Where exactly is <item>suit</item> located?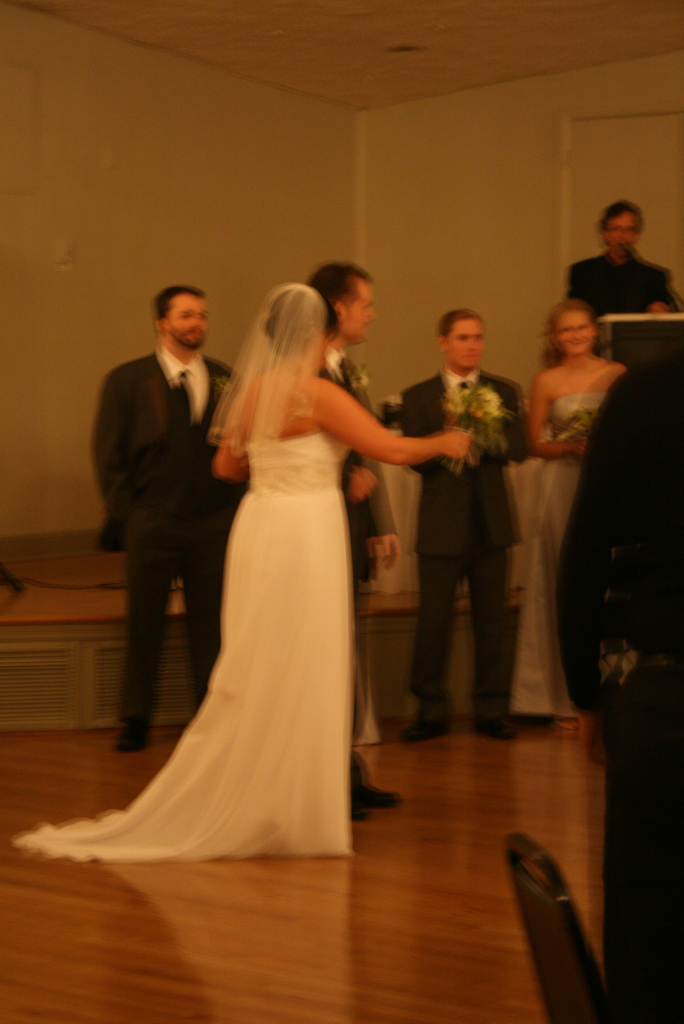
Its bounding box is [317,347,396,784].
